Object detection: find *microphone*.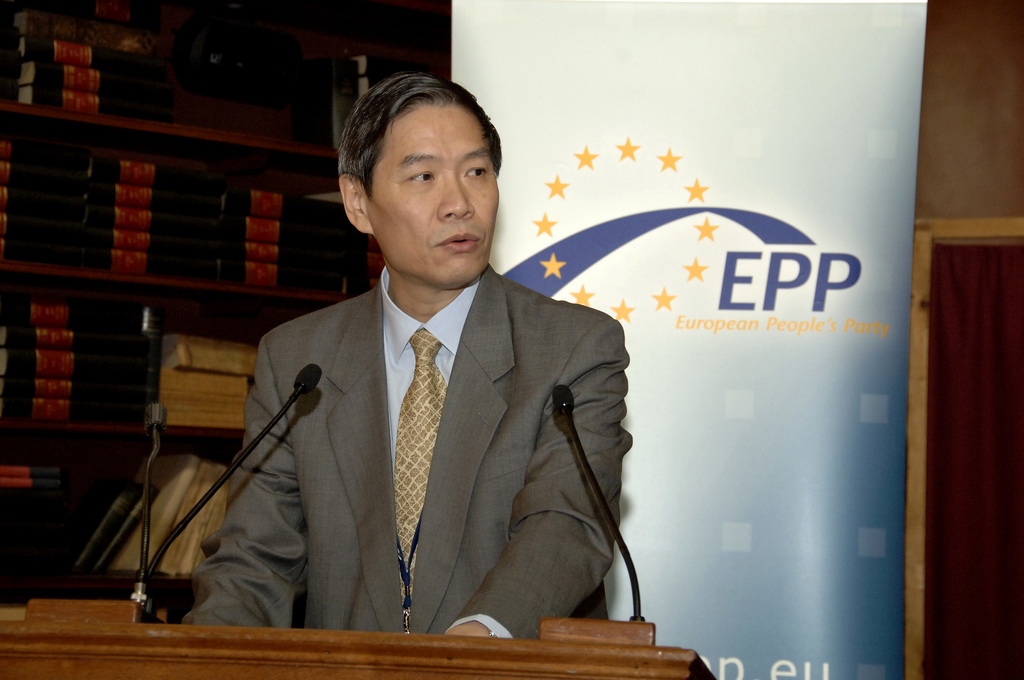
select_region(294, 360, 328, 398).
